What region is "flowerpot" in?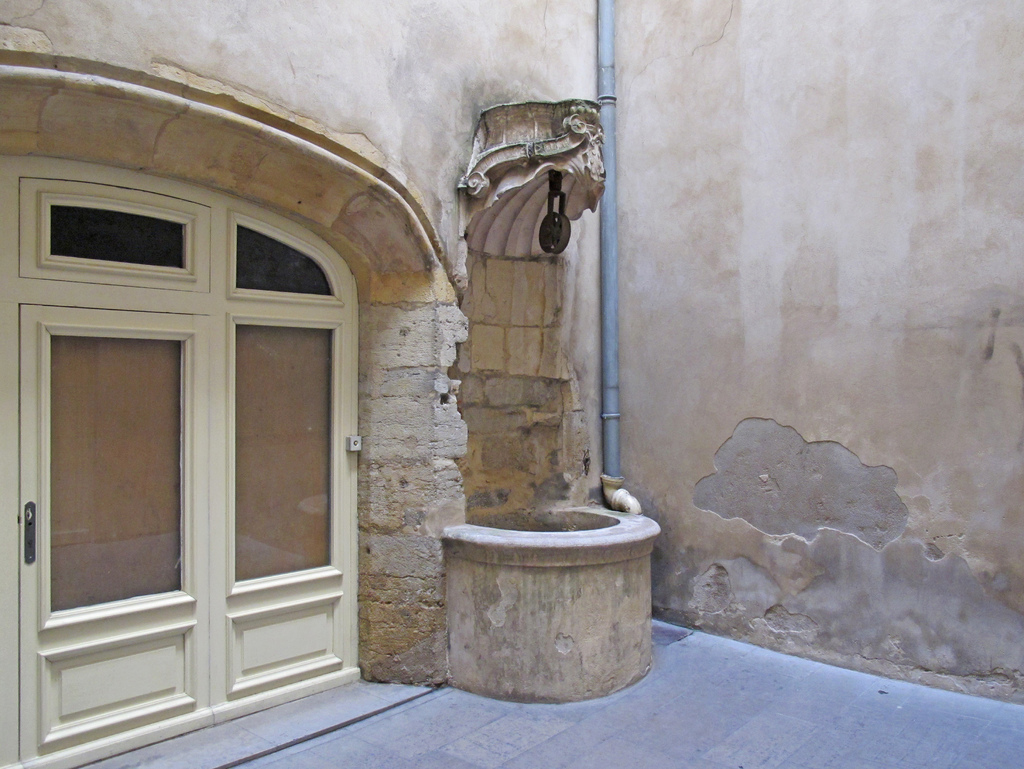
466/483/672/713.
